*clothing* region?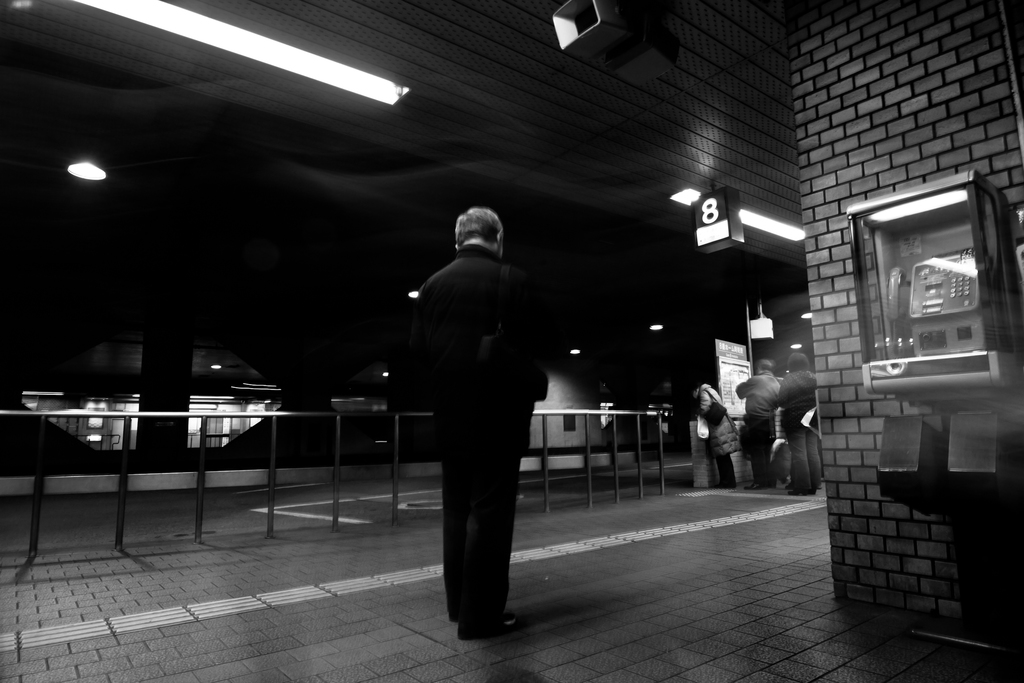
box=[772, 370, 820, 499]
